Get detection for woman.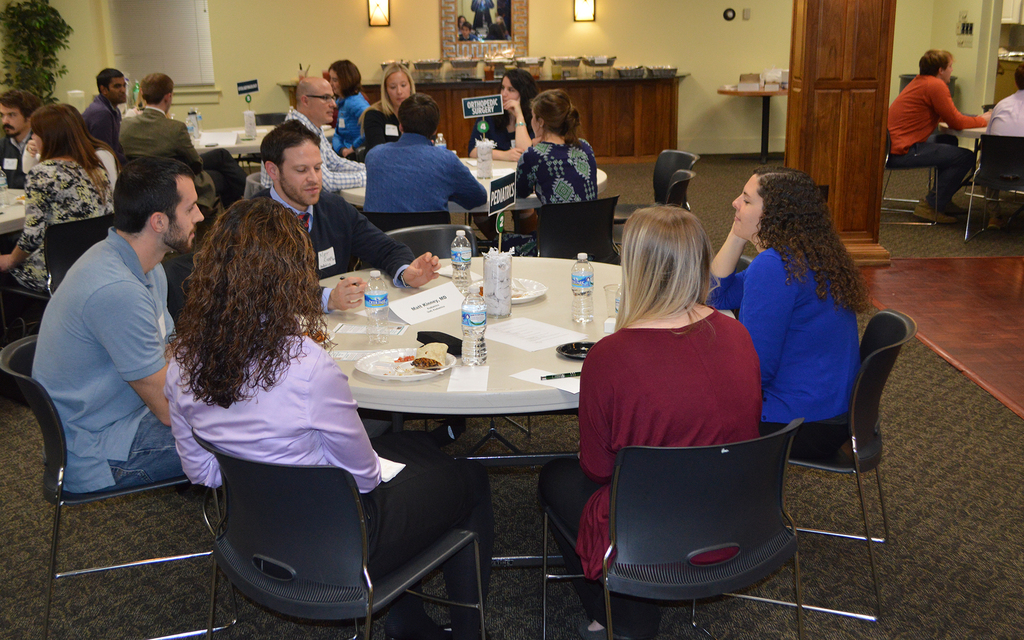
Detection: 514,86,604,258.
